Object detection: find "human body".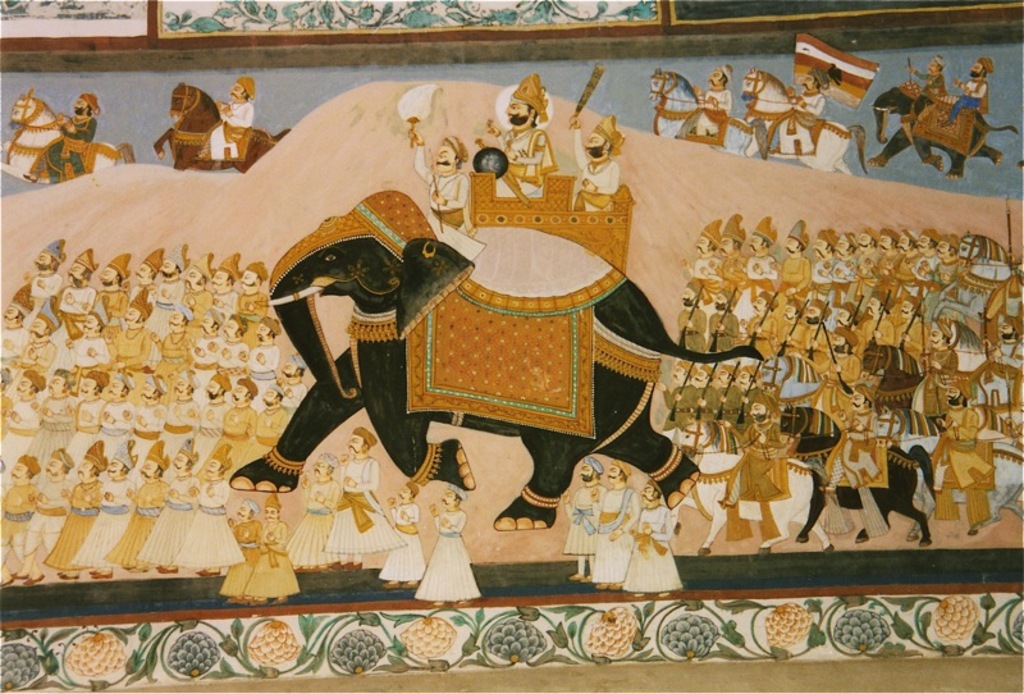
x1=780 y1=293 x2=801 y2=348.
